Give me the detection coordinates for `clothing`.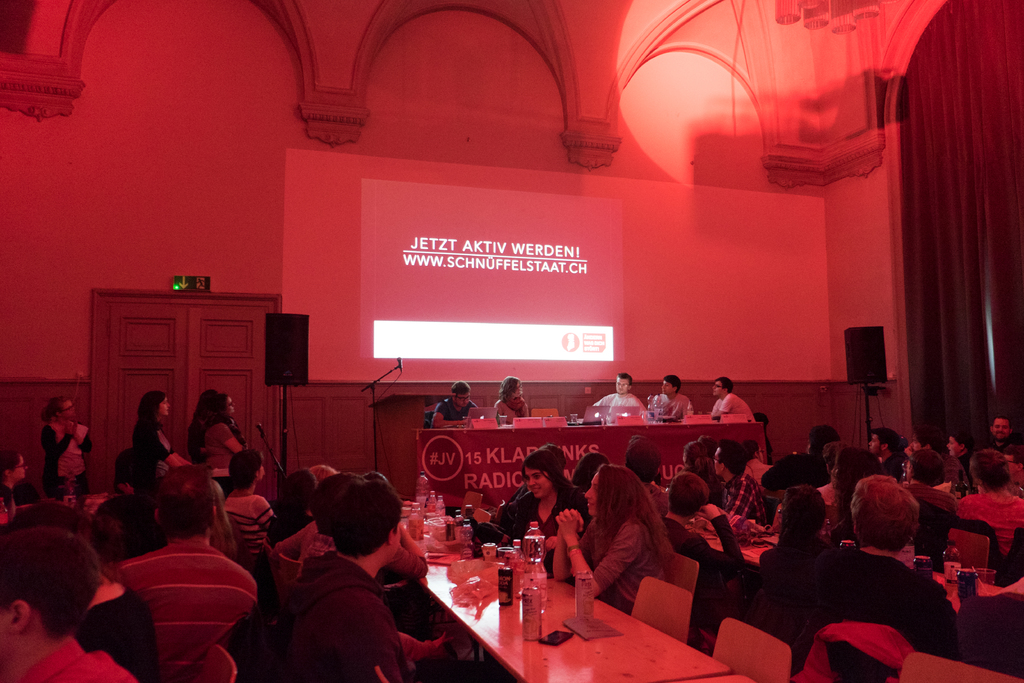
region(227, 552, 422, 682).
